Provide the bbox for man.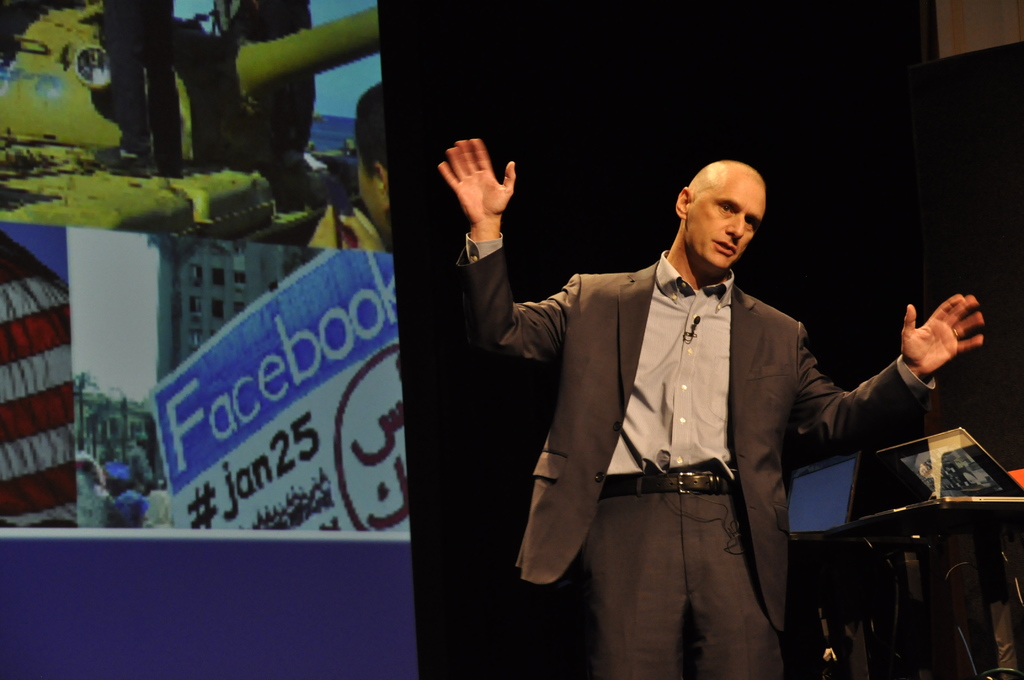
(376, 128, 843, 629).
